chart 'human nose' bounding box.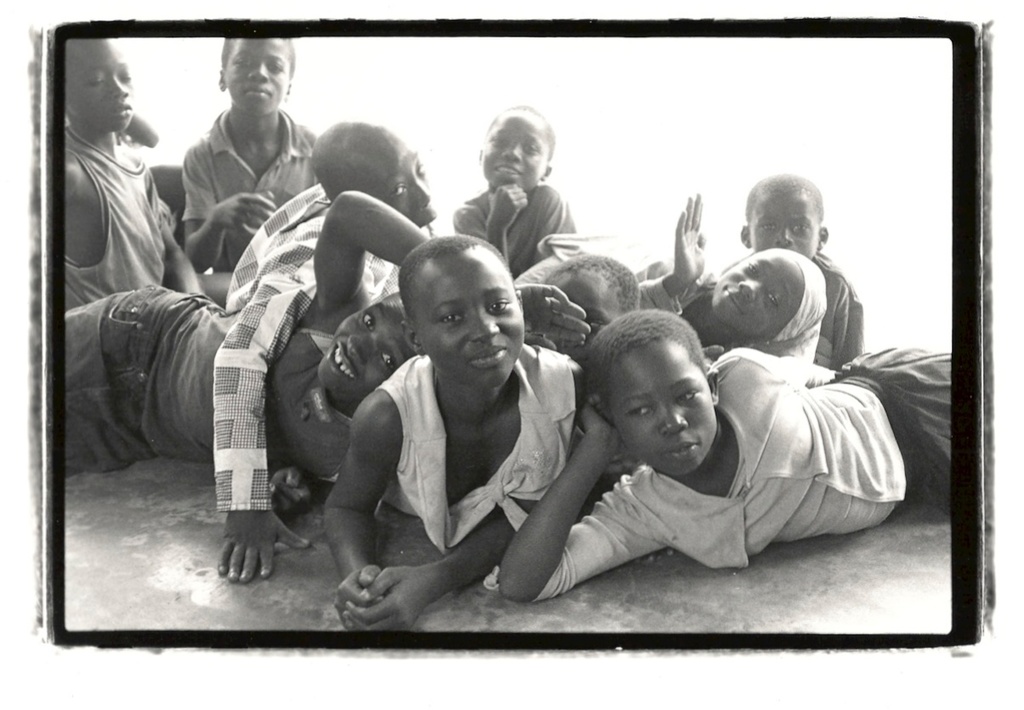
Charted: <region>659, 400, 692, 430</region>.
